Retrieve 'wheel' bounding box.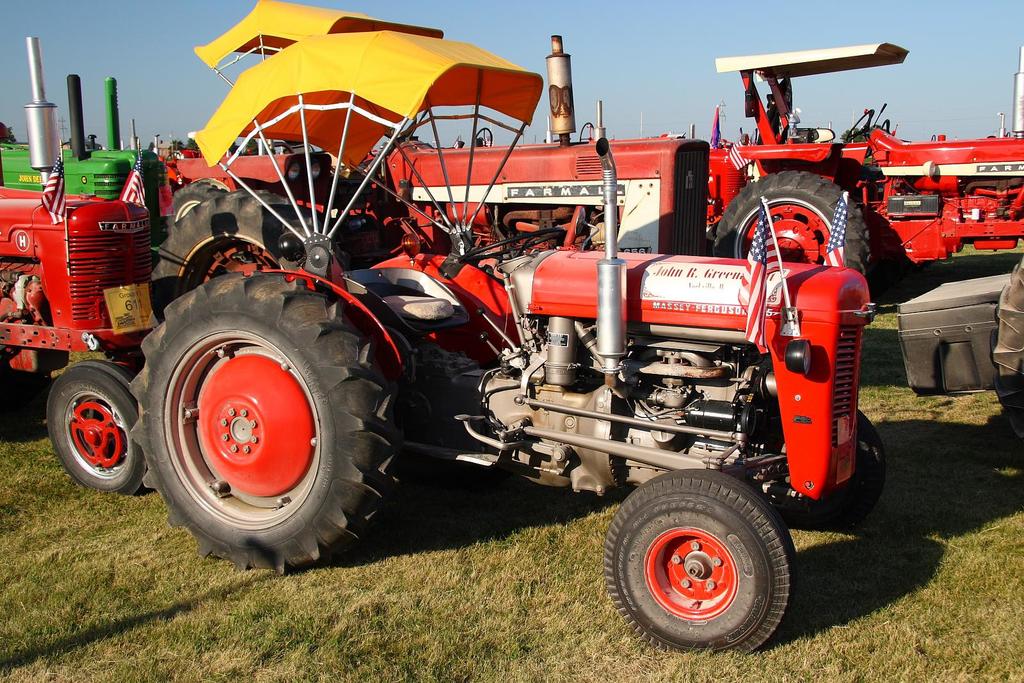
Bounding box: bbox=(844, 109, 874, 141).
